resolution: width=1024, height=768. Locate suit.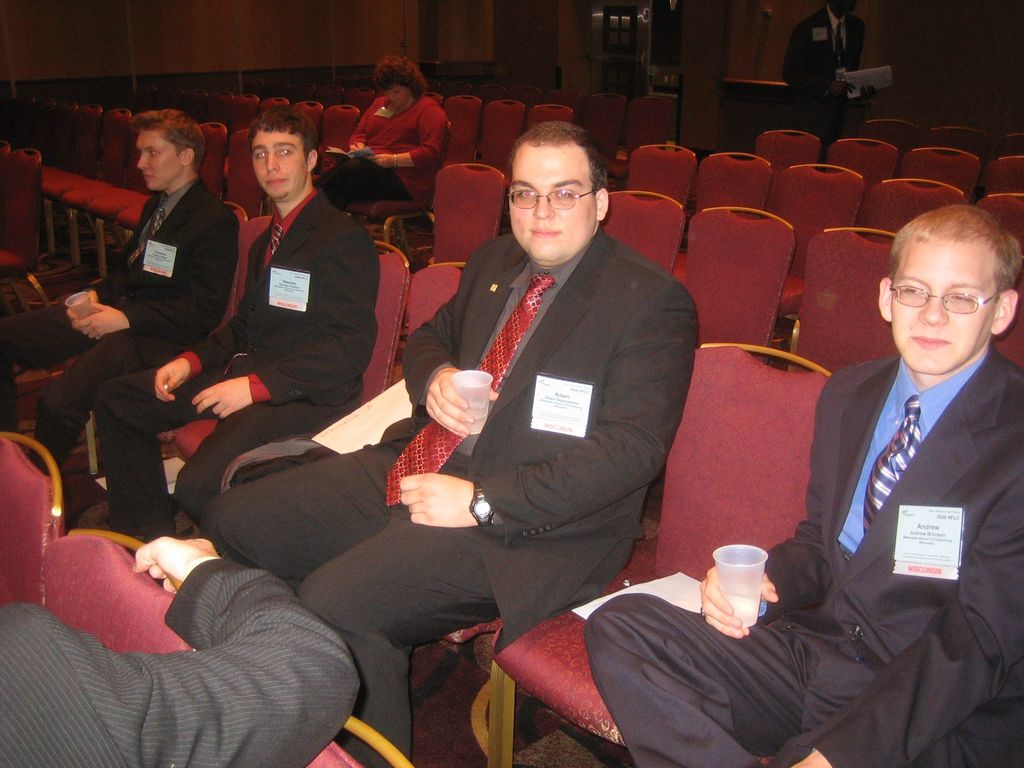
left=591, top=350, right=1018, bottom=767.
